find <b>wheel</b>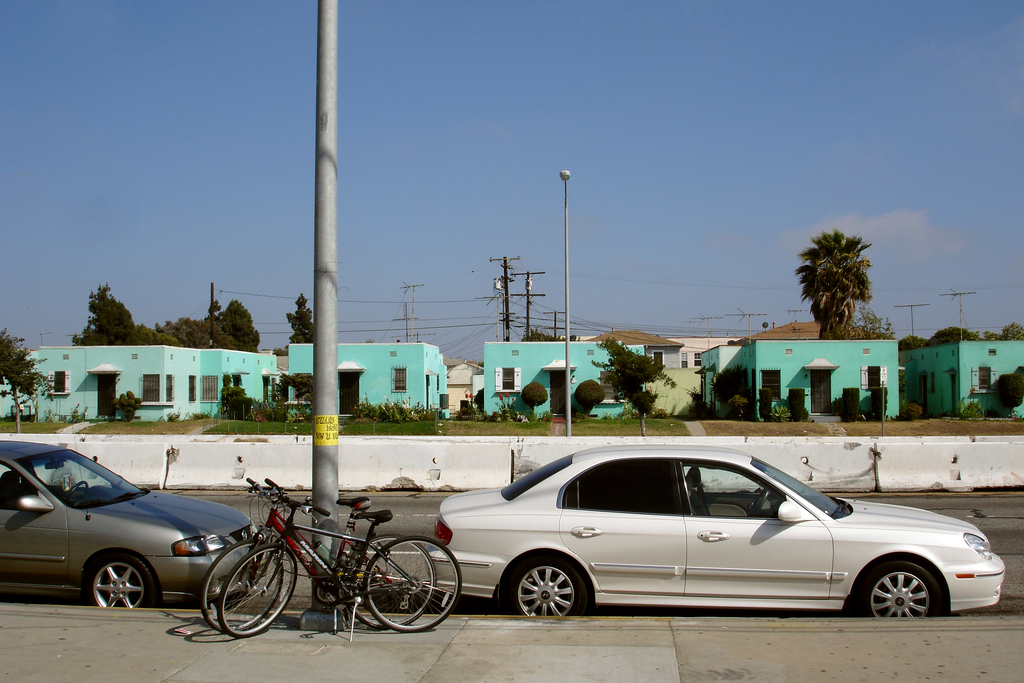
x1=216, y1=541, x2=296, y2=635
